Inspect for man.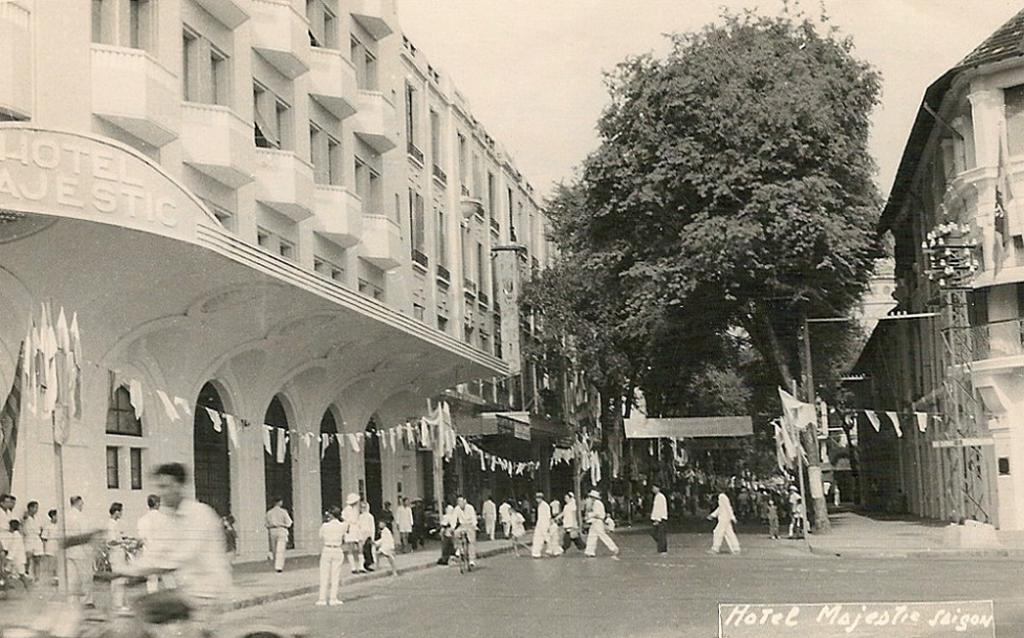
Inspection: (x1=452, y1=496, x2=476, y2=566).
